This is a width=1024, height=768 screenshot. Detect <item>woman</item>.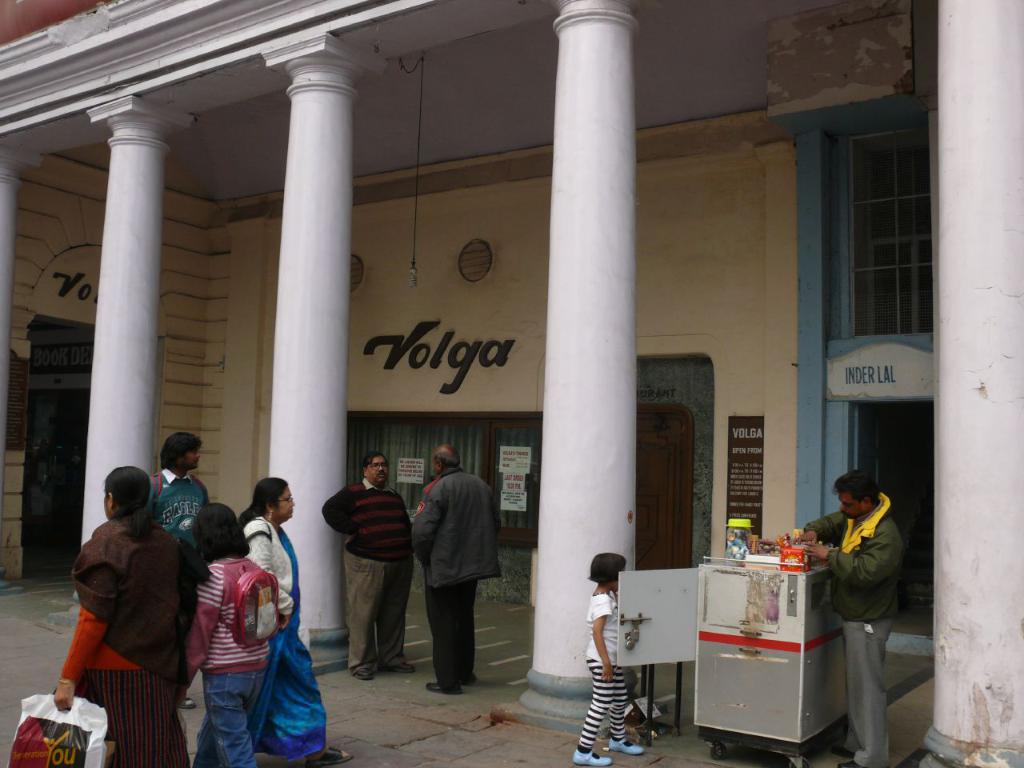
detection(242, 468, 361, 764).
